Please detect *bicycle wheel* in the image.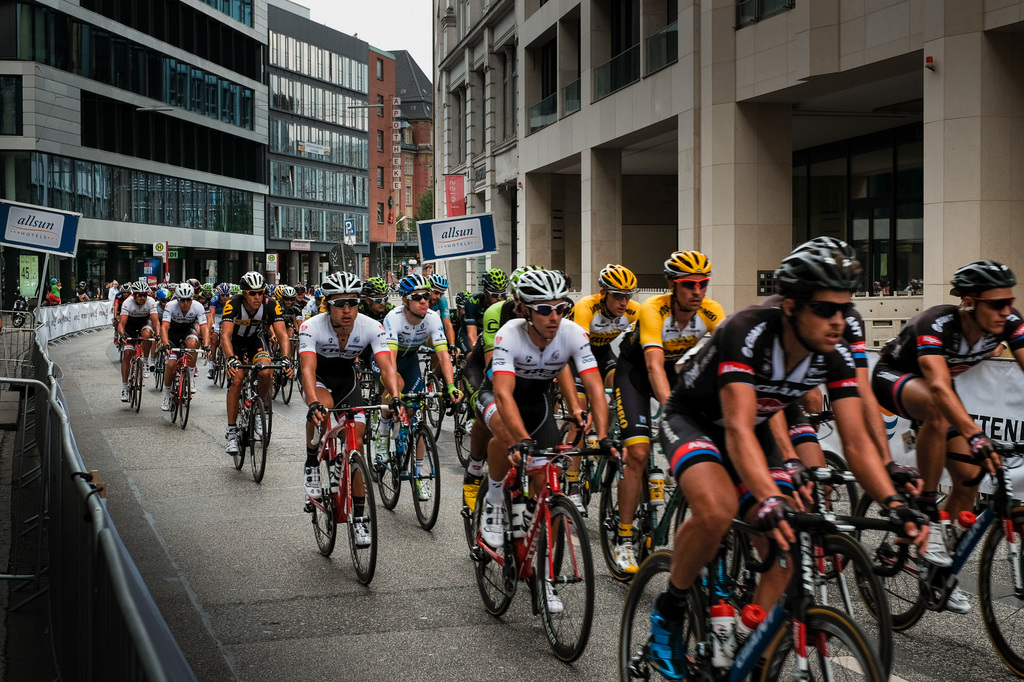
<box>536,495,596,662</box>.
